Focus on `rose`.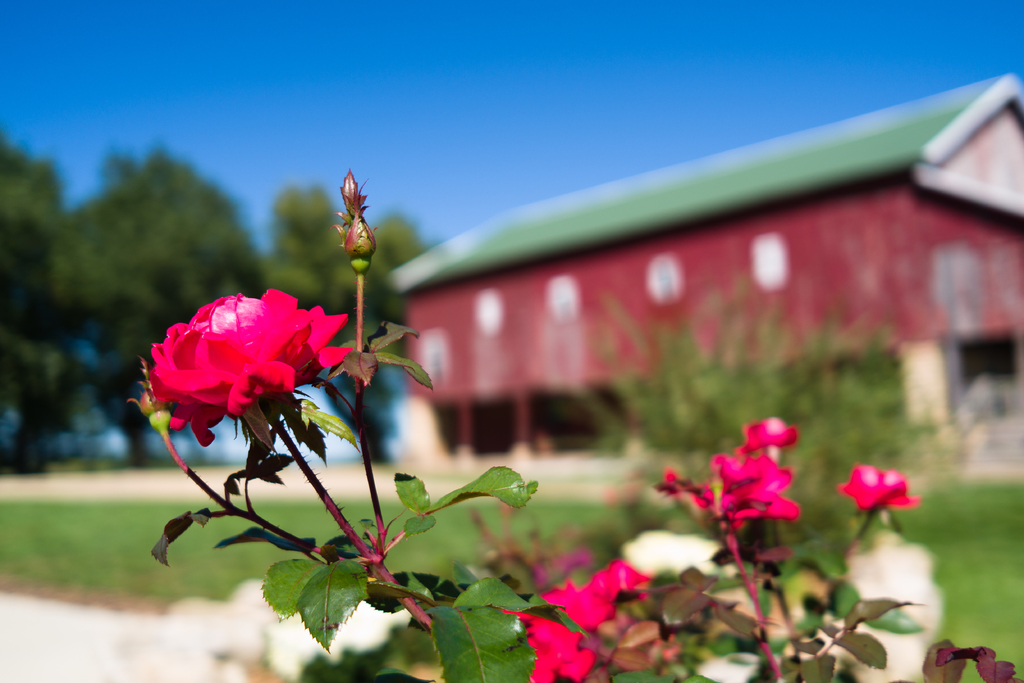
Focused at {"left": 500, "top": 557, "right": 655, "bottom": 682}.
